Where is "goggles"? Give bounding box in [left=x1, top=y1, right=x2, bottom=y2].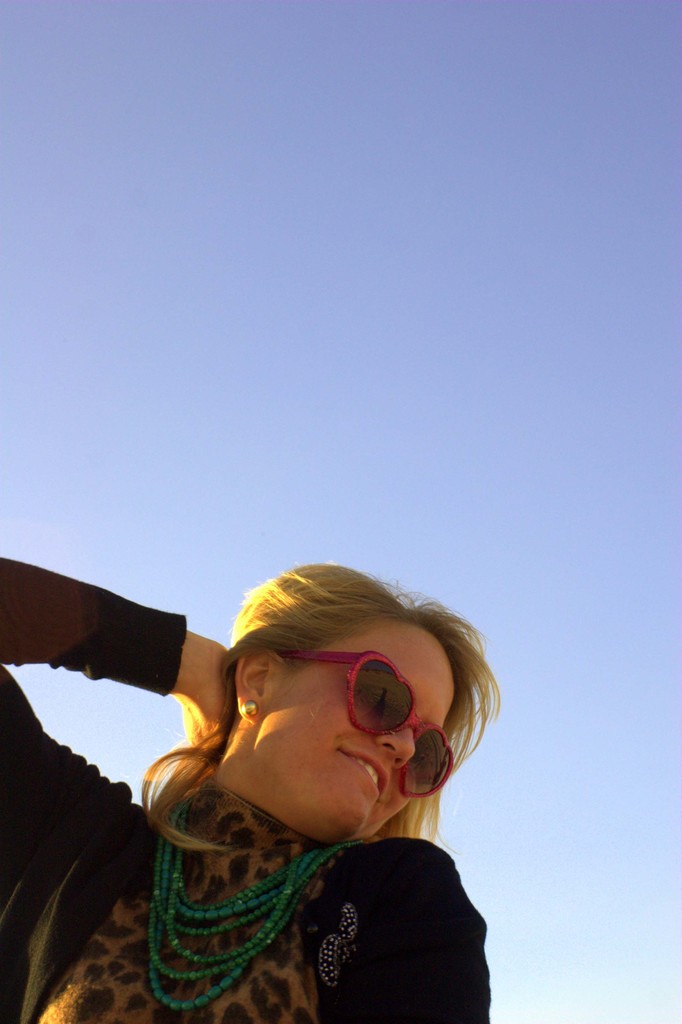
[left=288, top=642, right=457, bottom=799].
